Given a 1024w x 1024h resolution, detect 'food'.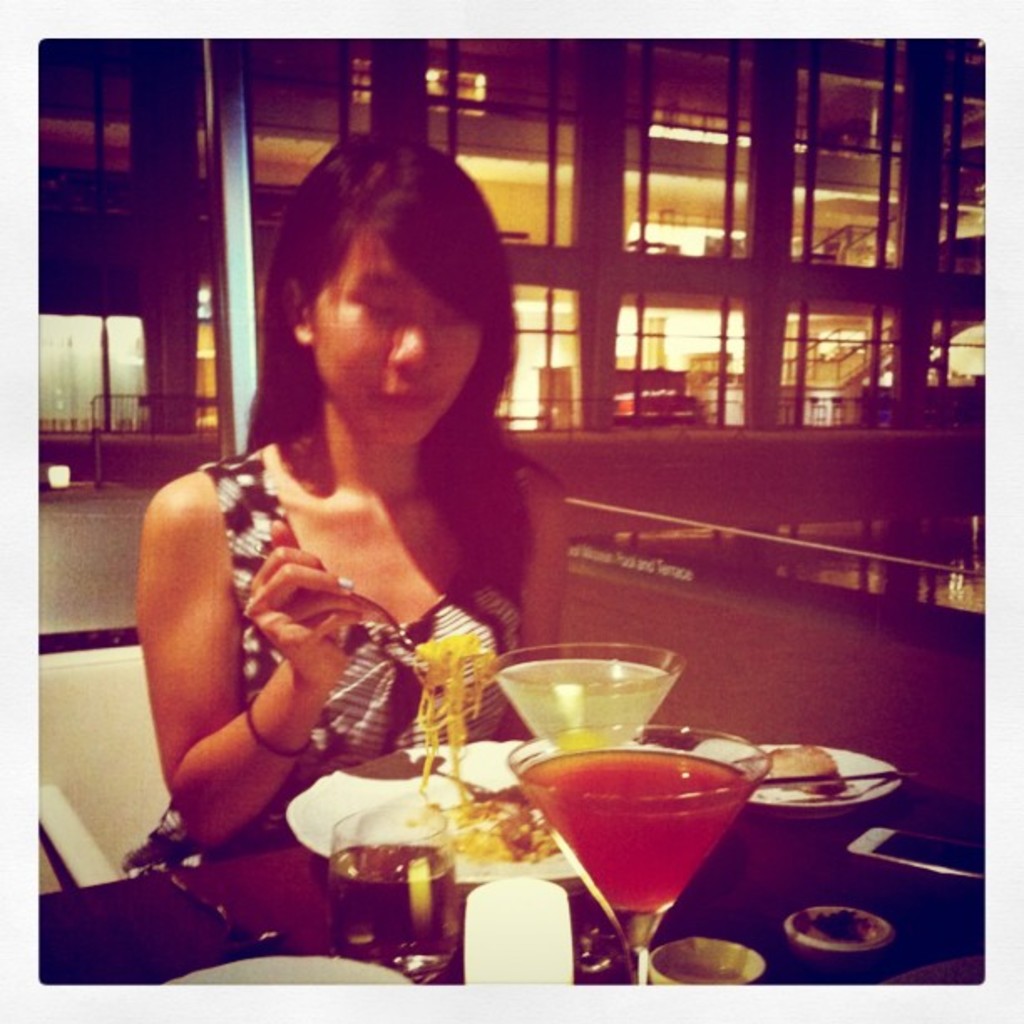
rect(806, 907, 880, 949).
